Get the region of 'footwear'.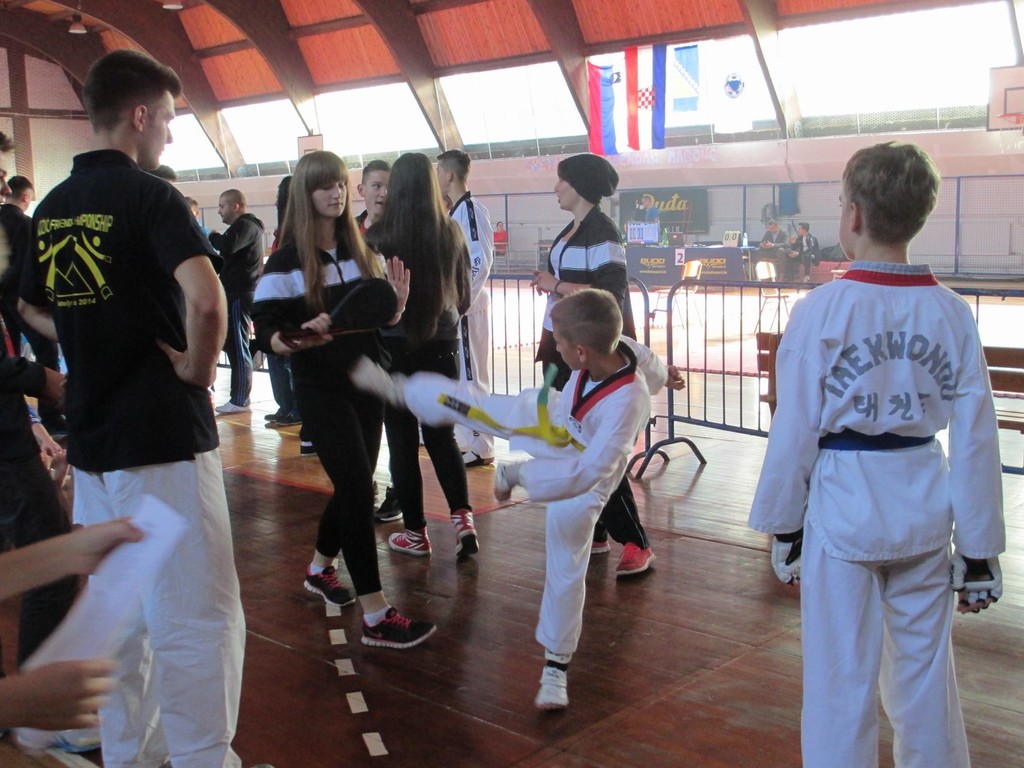
detection(581, 536, 611, 552).
